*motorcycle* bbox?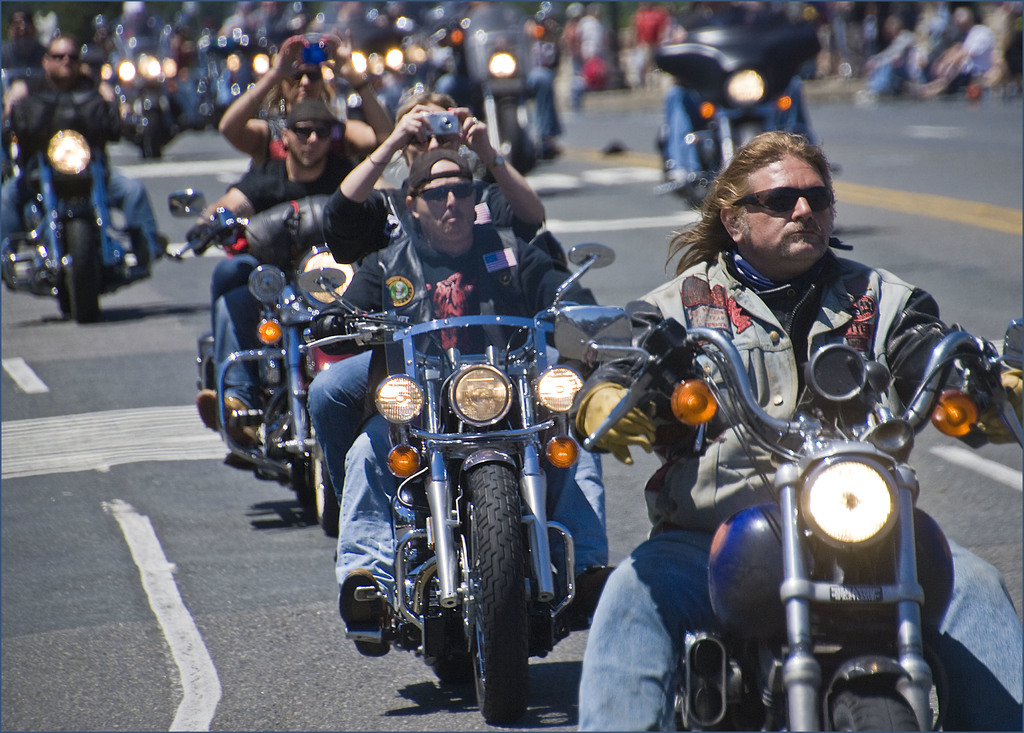
(637,303,994,732)
